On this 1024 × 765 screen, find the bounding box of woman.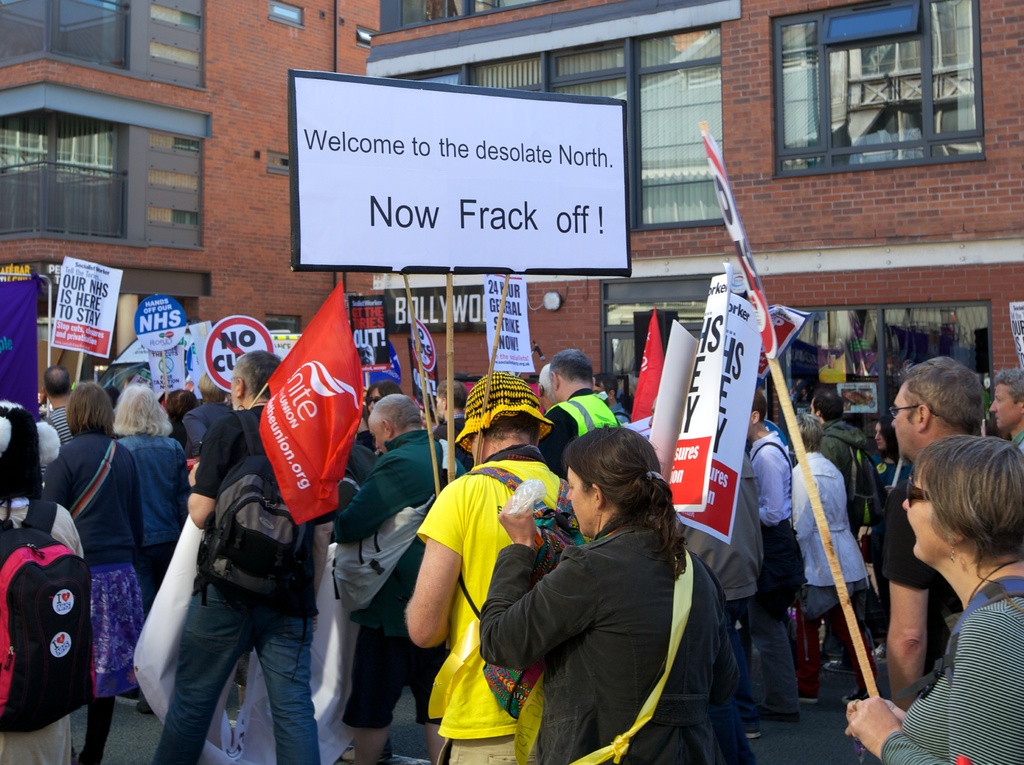
Bounding box: bbox=(358, 364, 403, 425).
